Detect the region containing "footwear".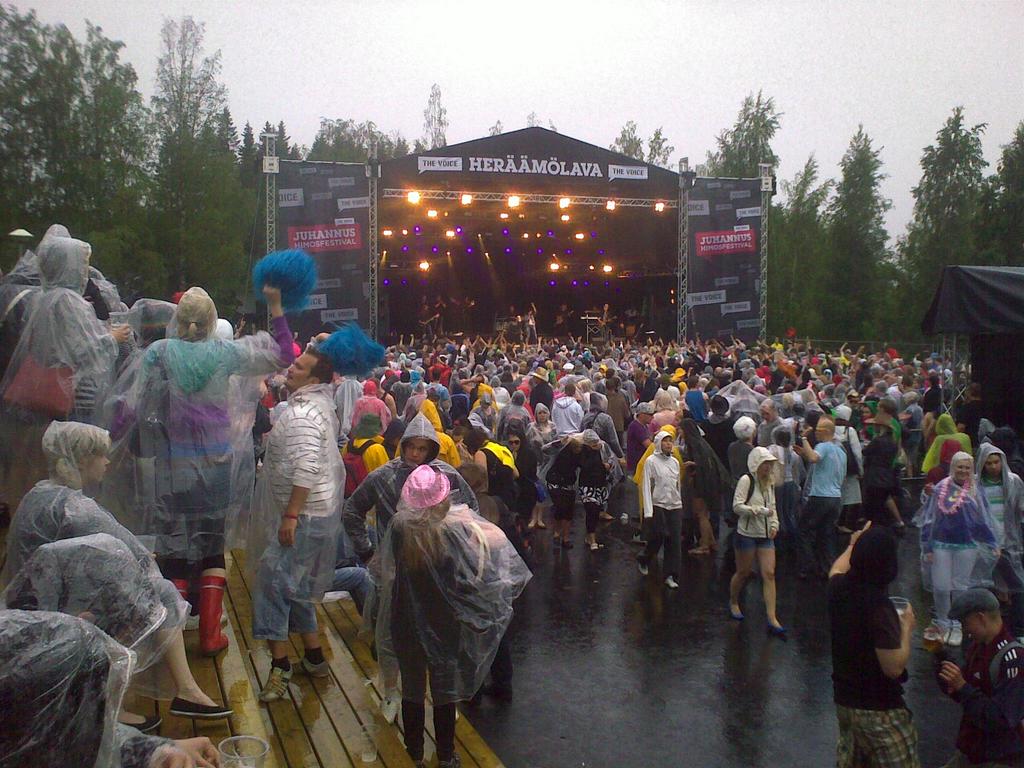
(118,713,161,730).
